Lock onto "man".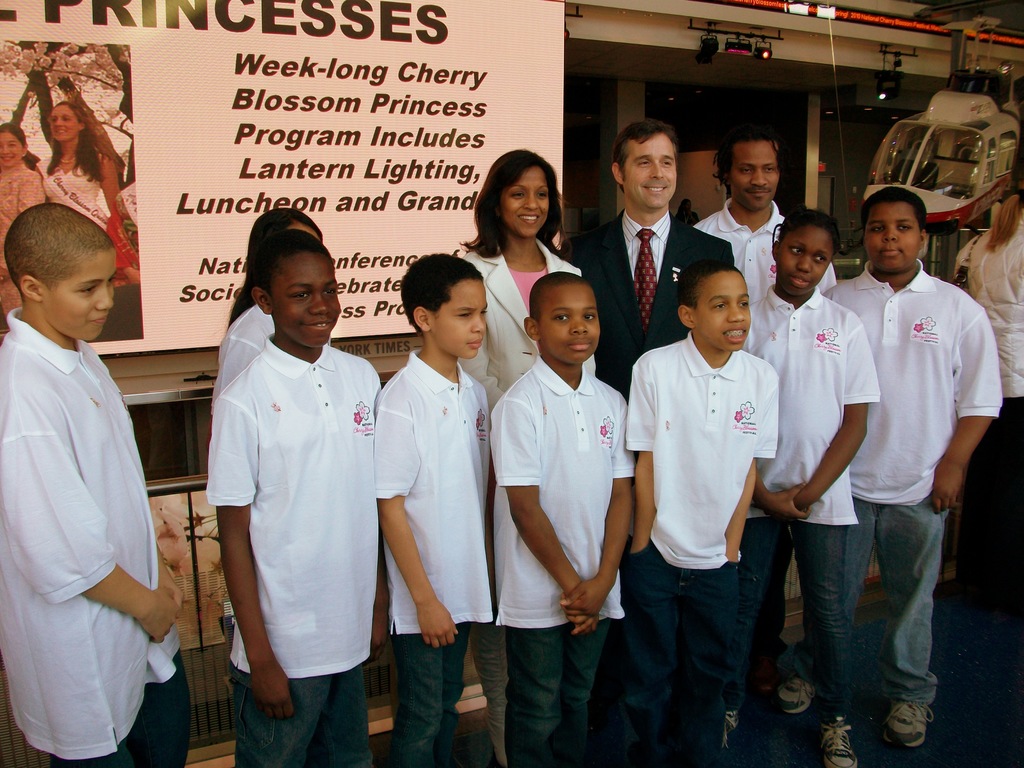
Locked: [x1=565, y1=120, x2=737, y2=758].
